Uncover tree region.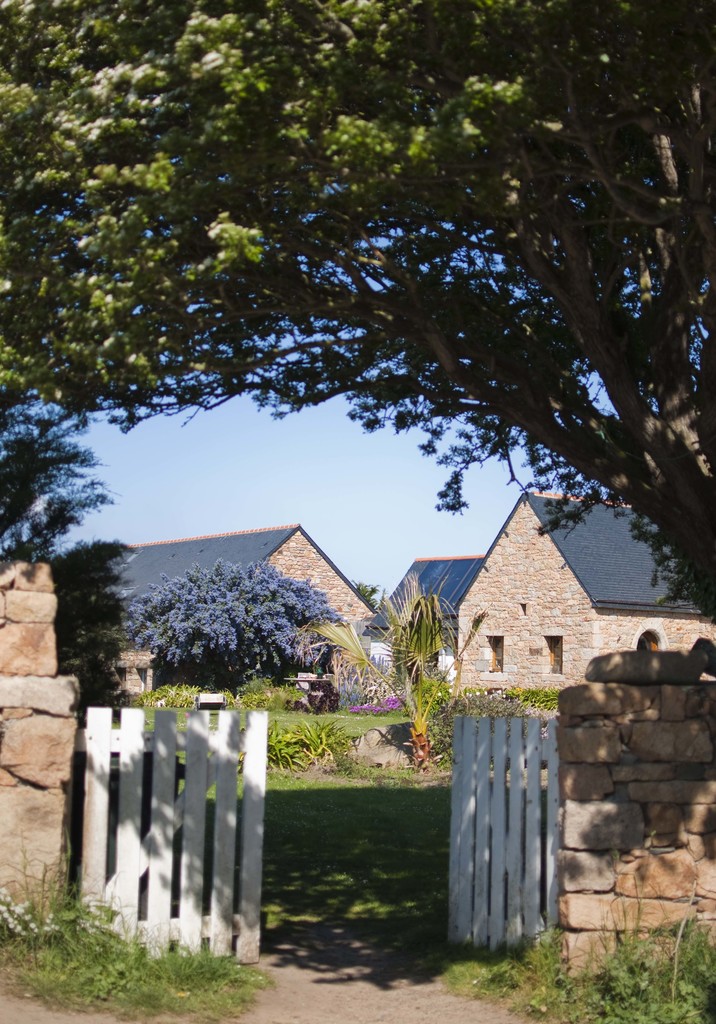
Uncovered: left=0, top=392, right=116, bottom=562.
